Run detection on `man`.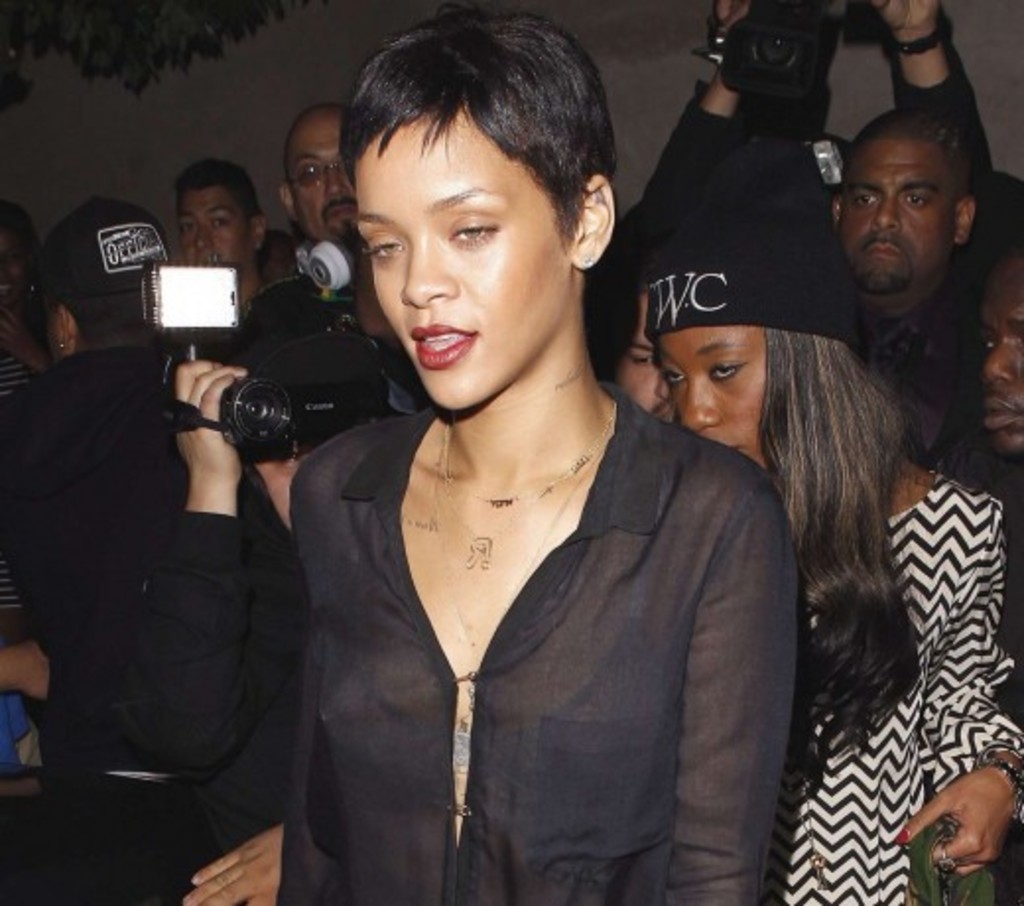
Result: [x1=595, y1=238, x2=673, y2=421].
